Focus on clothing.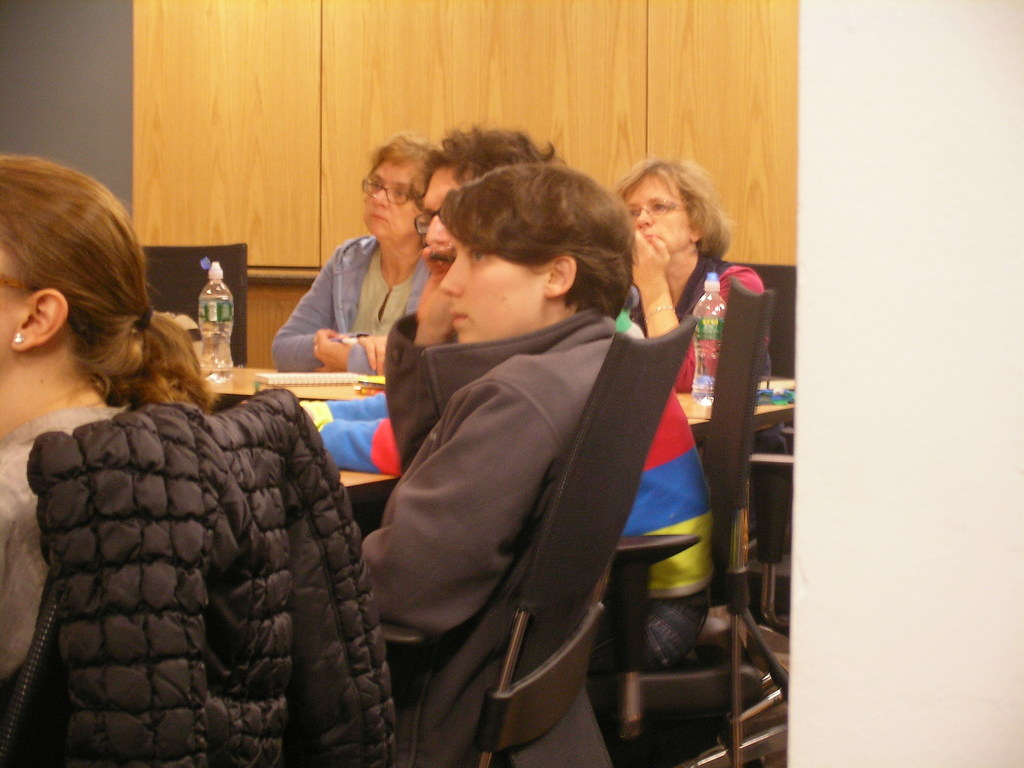
Focused at rect(7, 374, 344, 766).
